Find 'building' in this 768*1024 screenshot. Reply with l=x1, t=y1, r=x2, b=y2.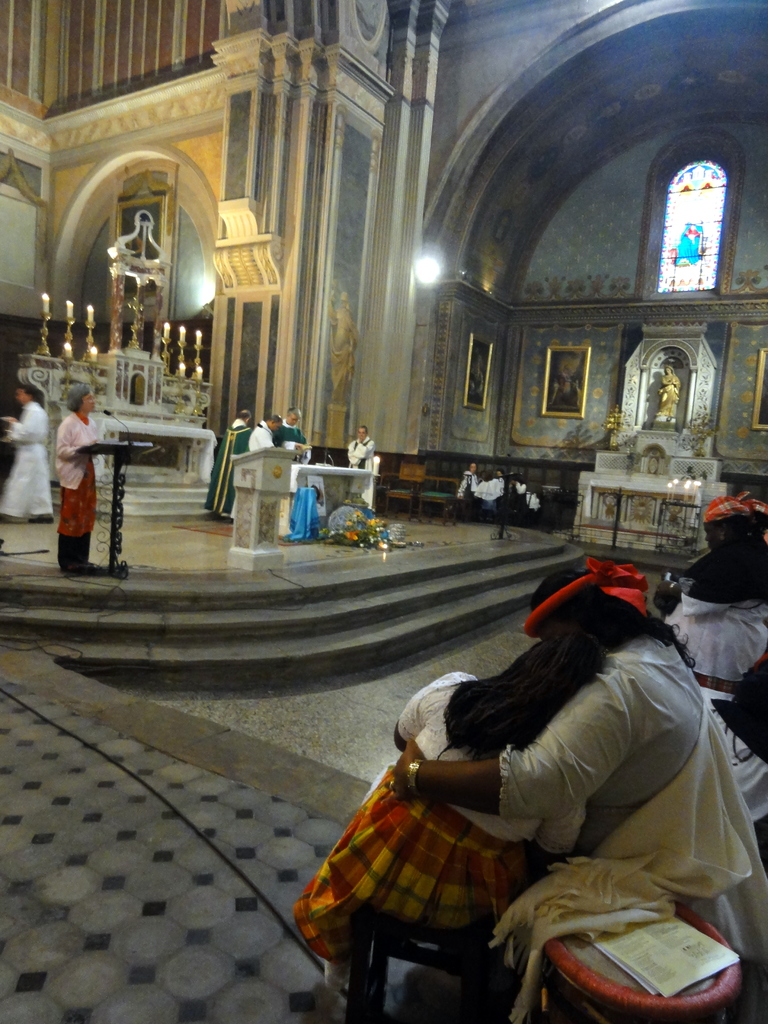
l=0, t=0, r=767, b=1018.
